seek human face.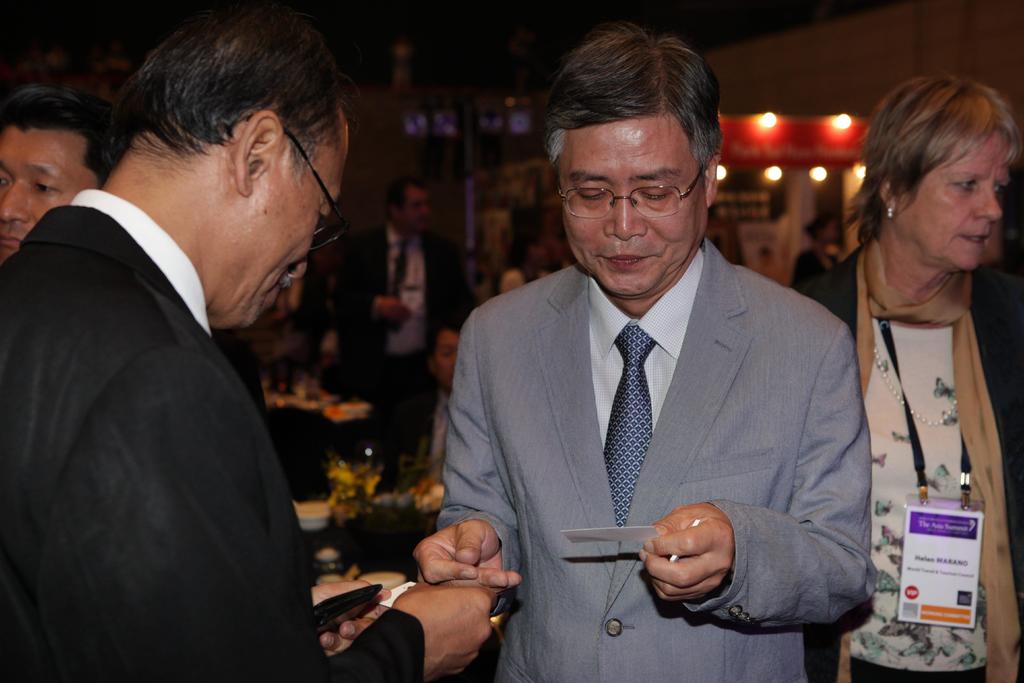
bbox(197, 126, 348, 318).
